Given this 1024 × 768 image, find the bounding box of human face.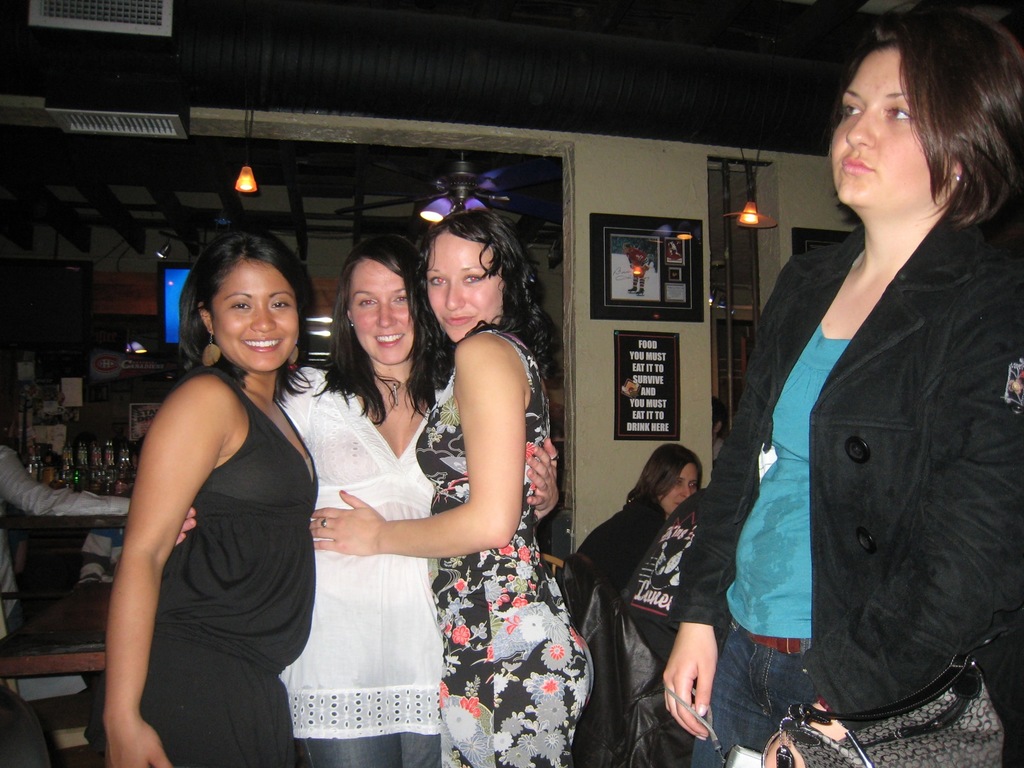
crop(350, 255, 419, 364).
